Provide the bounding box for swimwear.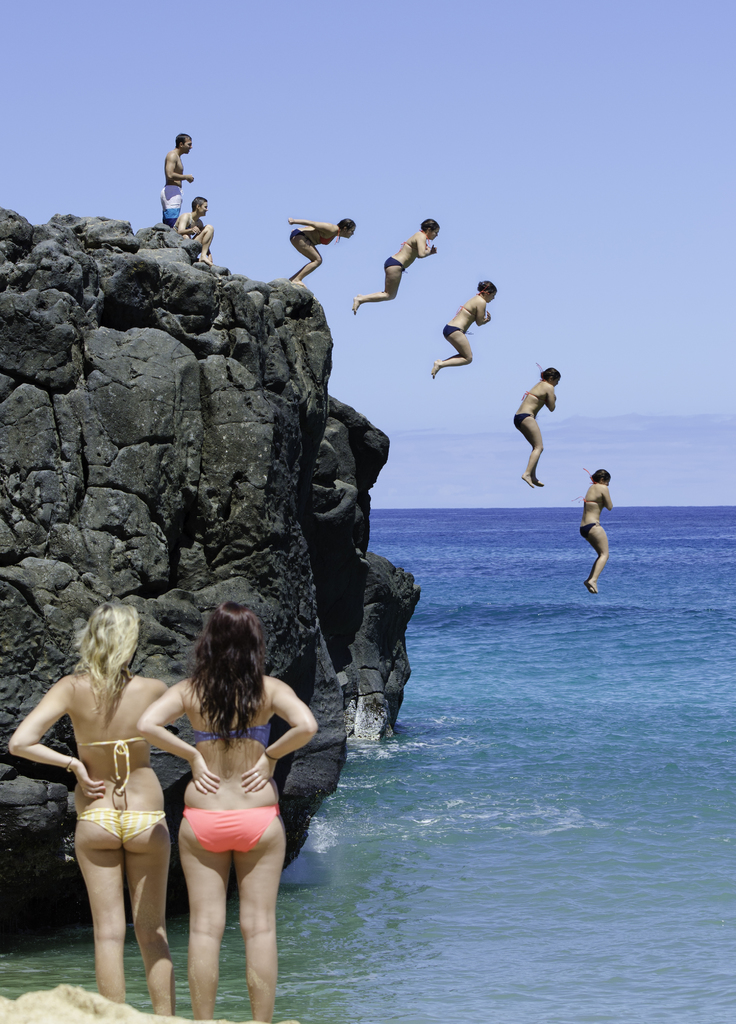
194, 716, 271, 751.
